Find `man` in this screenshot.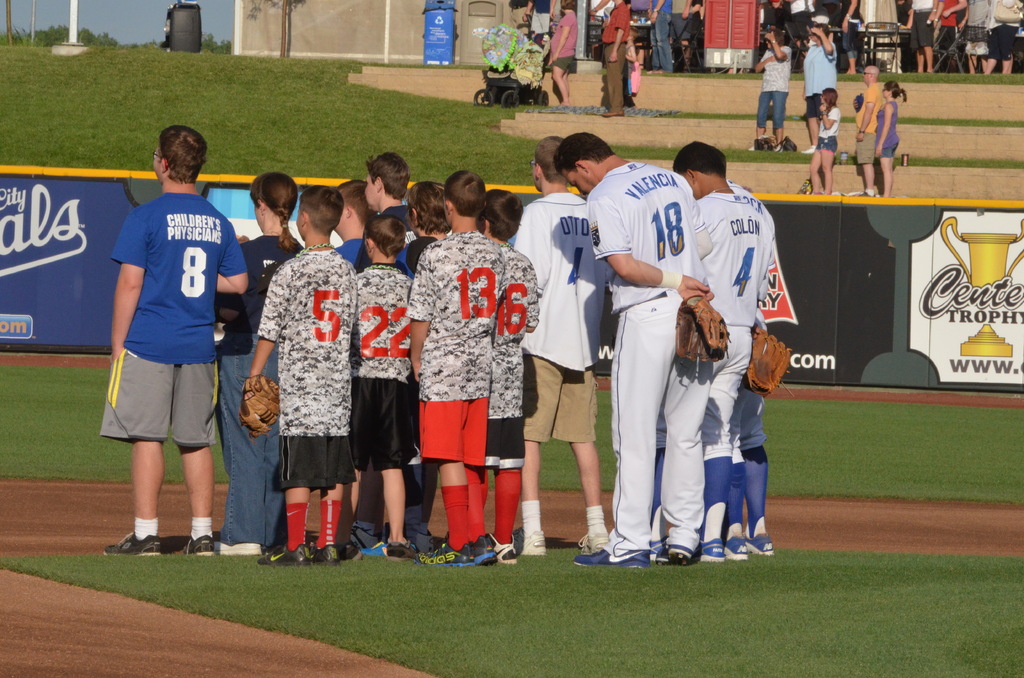
The bounding box for `man` is region(586, 0, 609, 58).
